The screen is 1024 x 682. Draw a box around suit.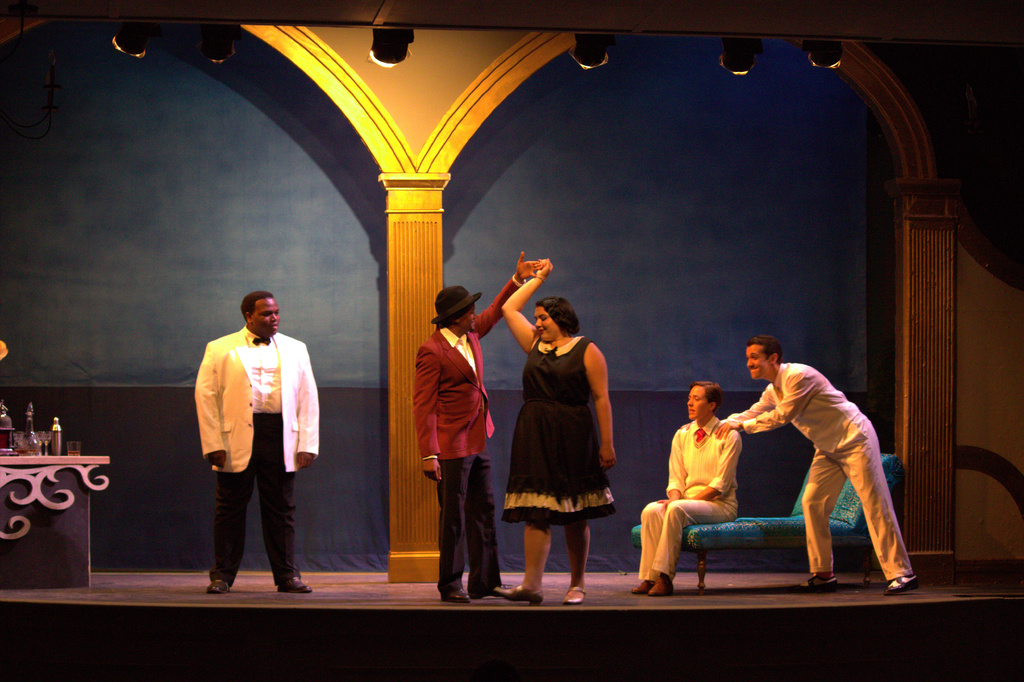
rect(415, 272, 532, 587).
